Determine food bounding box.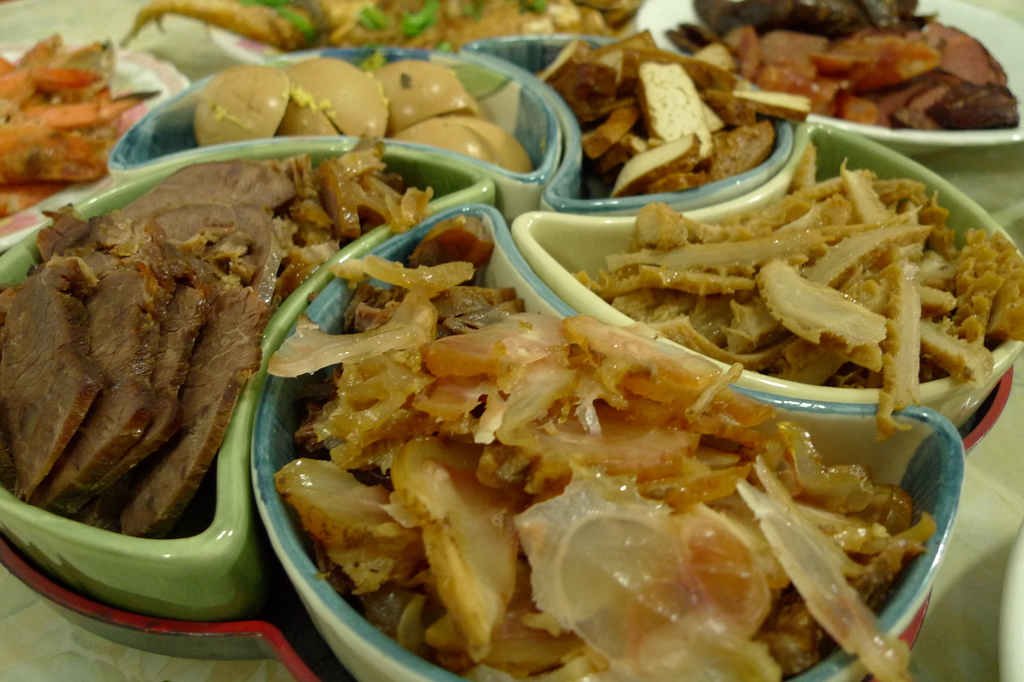
Determined: x1=196 y1=66 x2=291 y2=145.
